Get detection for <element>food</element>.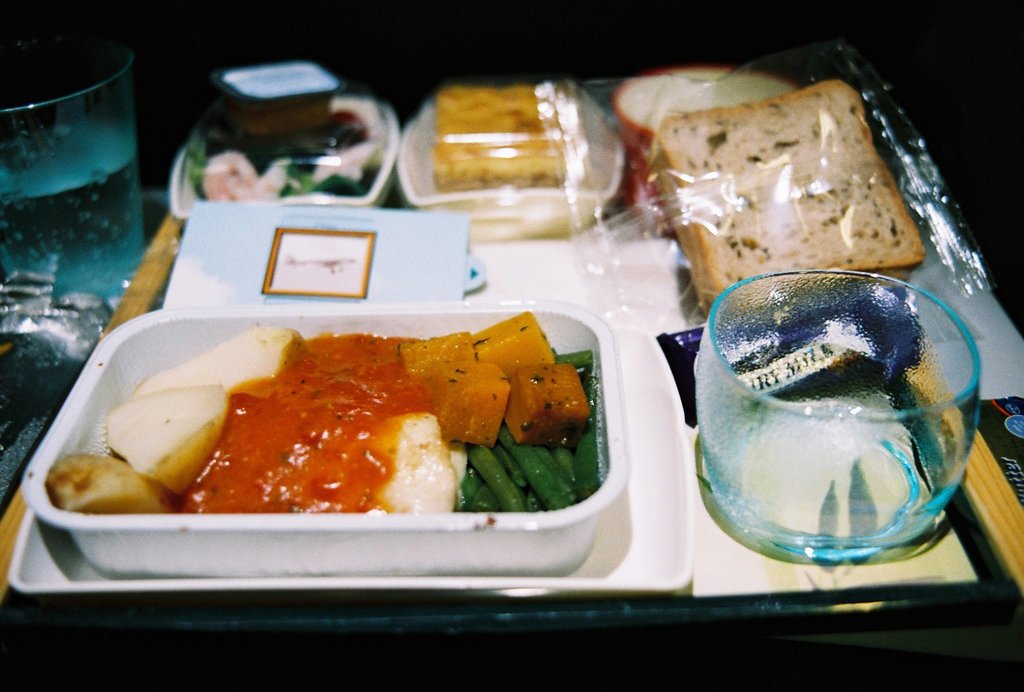
Detection: 653, 75, 926, 322.
